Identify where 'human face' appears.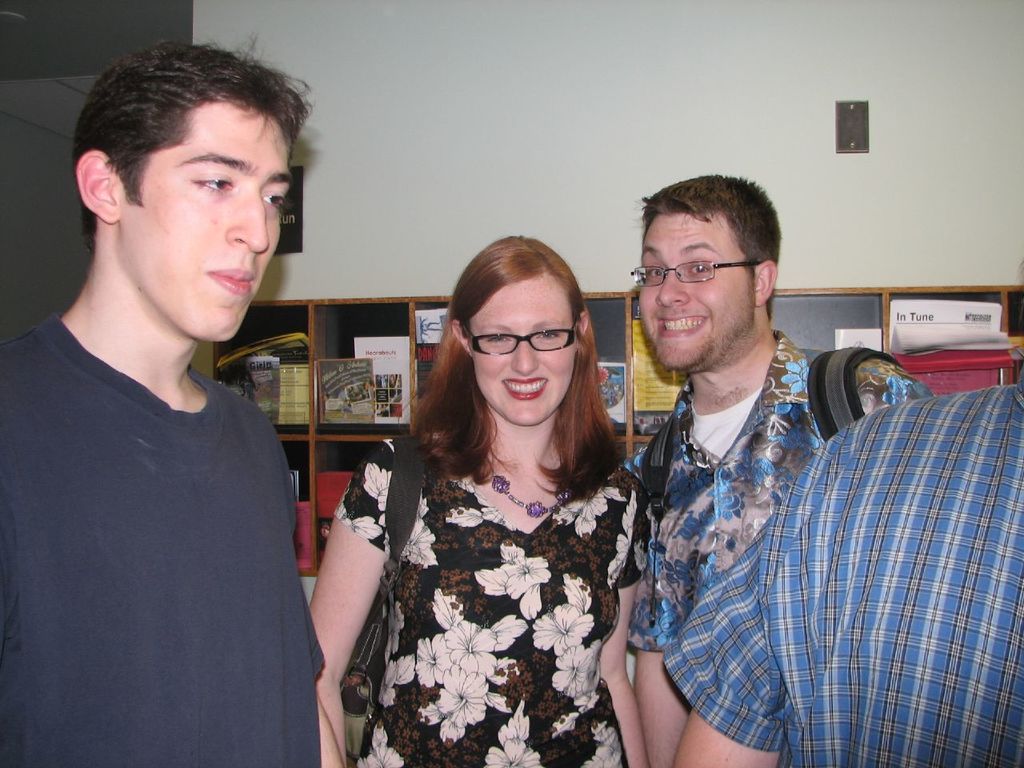
Appears at [left=638, top=215, right=751, bottom=370].
